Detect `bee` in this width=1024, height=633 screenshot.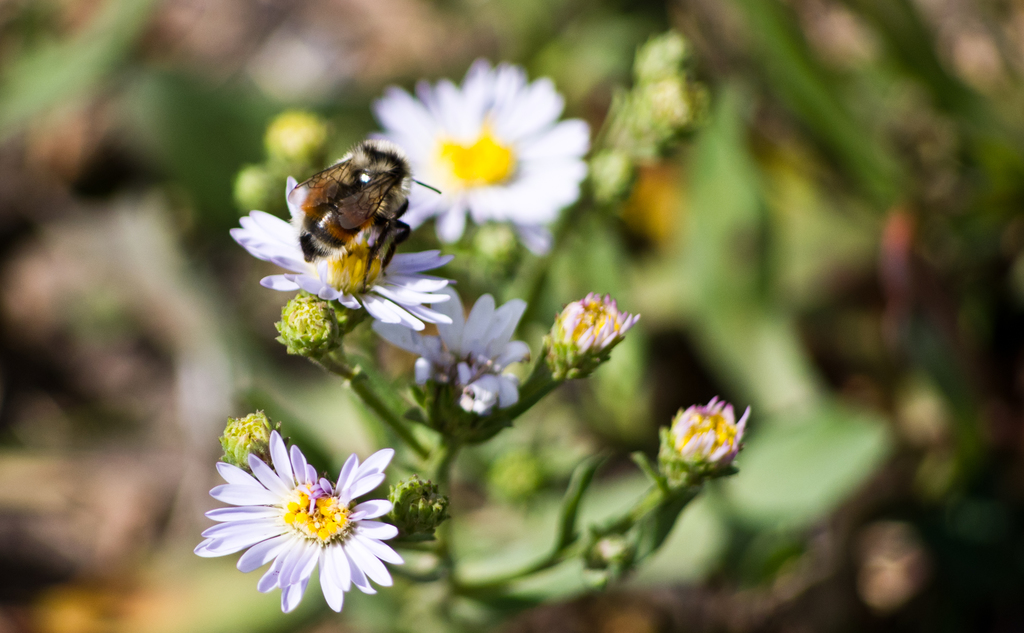
Detection: bbox=[284, 136, 440, 291].
